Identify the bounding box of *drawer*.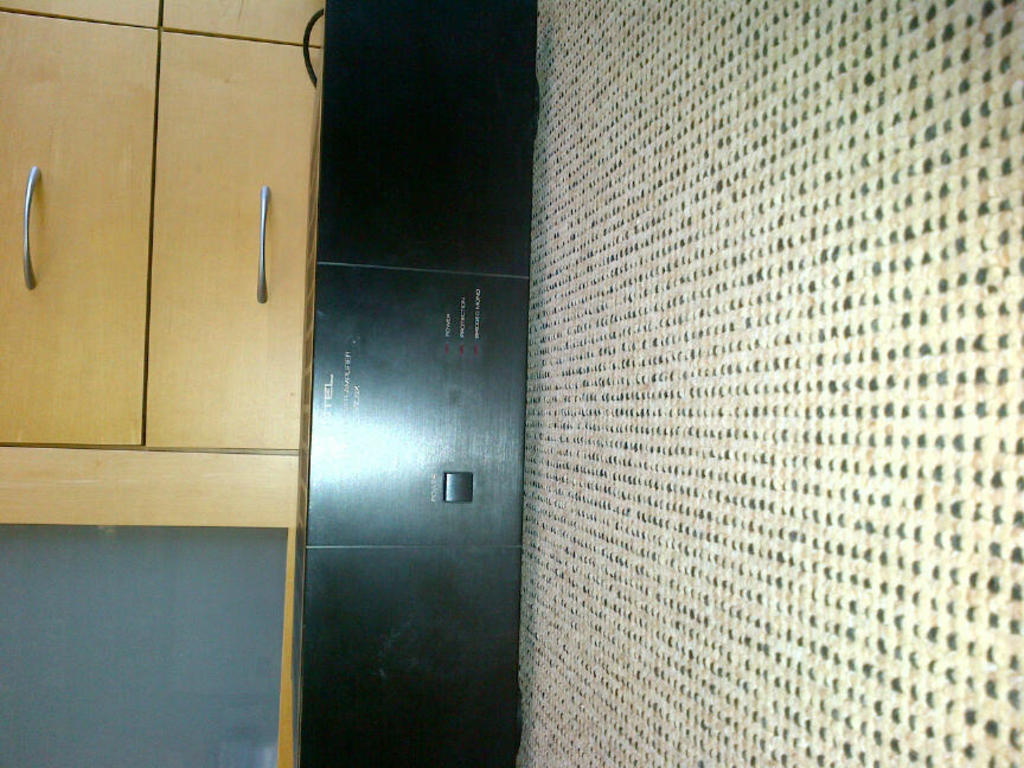
(143, 32, 324, 452).
